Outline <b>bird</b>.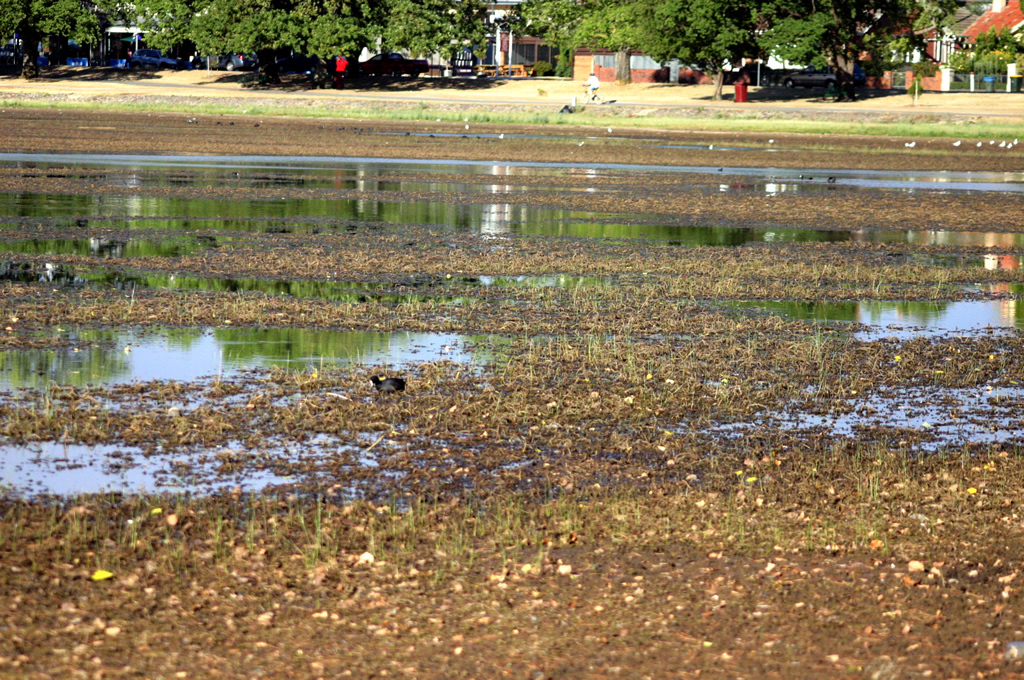
Outline: (x1=952, y1=141, x2=962, y2=144).
